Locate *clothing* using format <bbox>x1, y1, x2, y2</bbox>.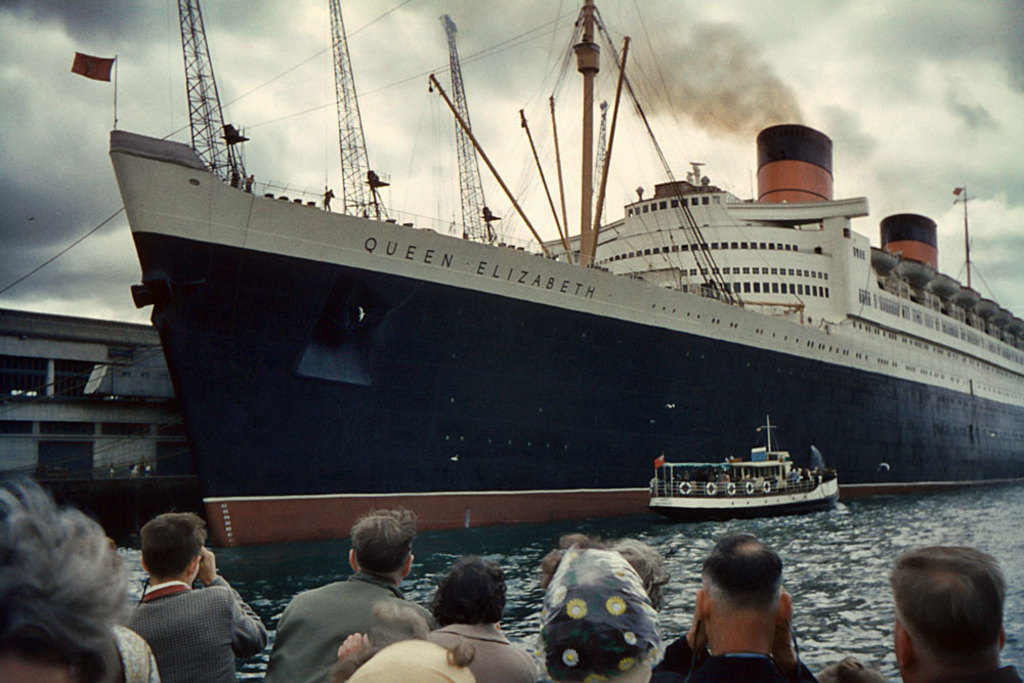
<bbox>103, 560, 258, 675</bbox>.
